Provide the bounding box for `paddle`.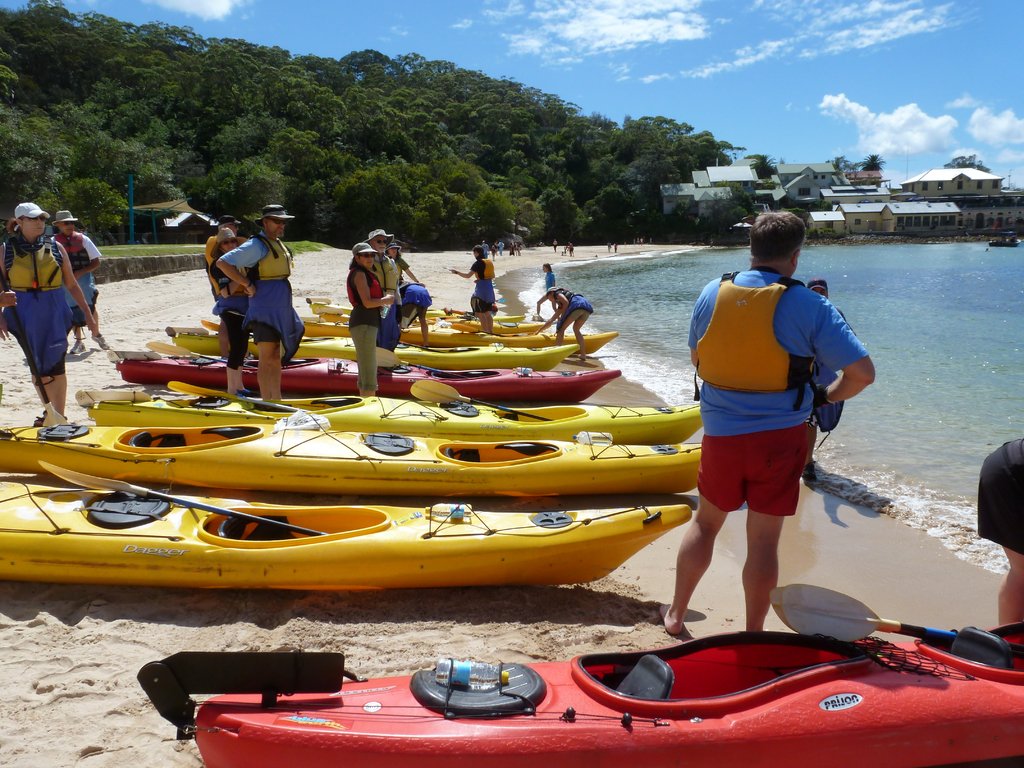
194/311/322/340.
